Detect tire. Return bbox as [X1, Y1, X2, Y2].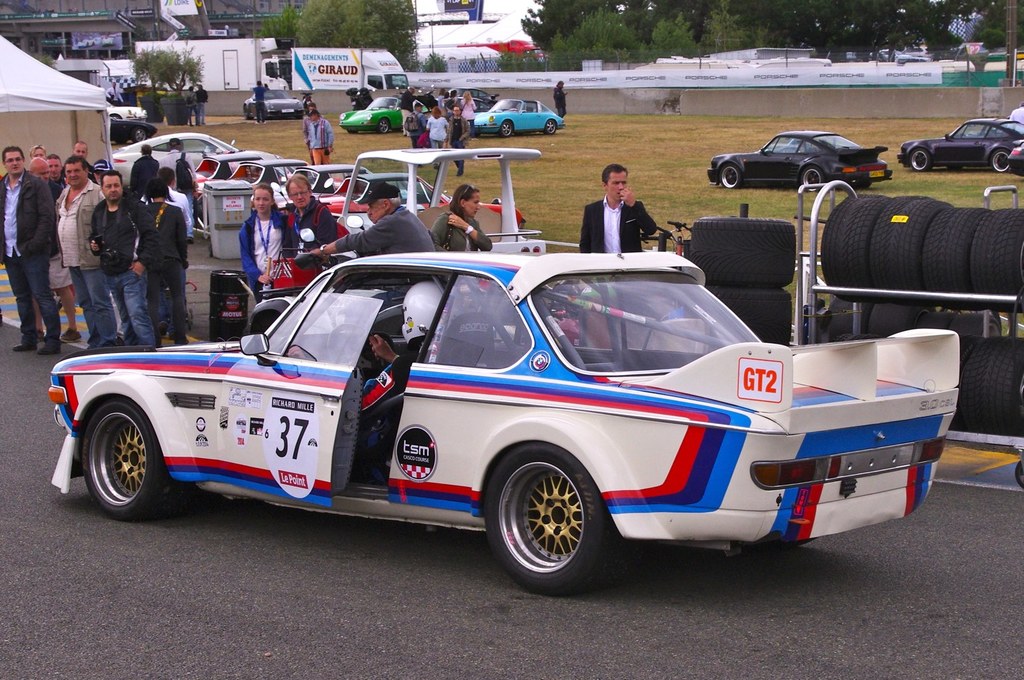
[260, 106, 265, 122].
